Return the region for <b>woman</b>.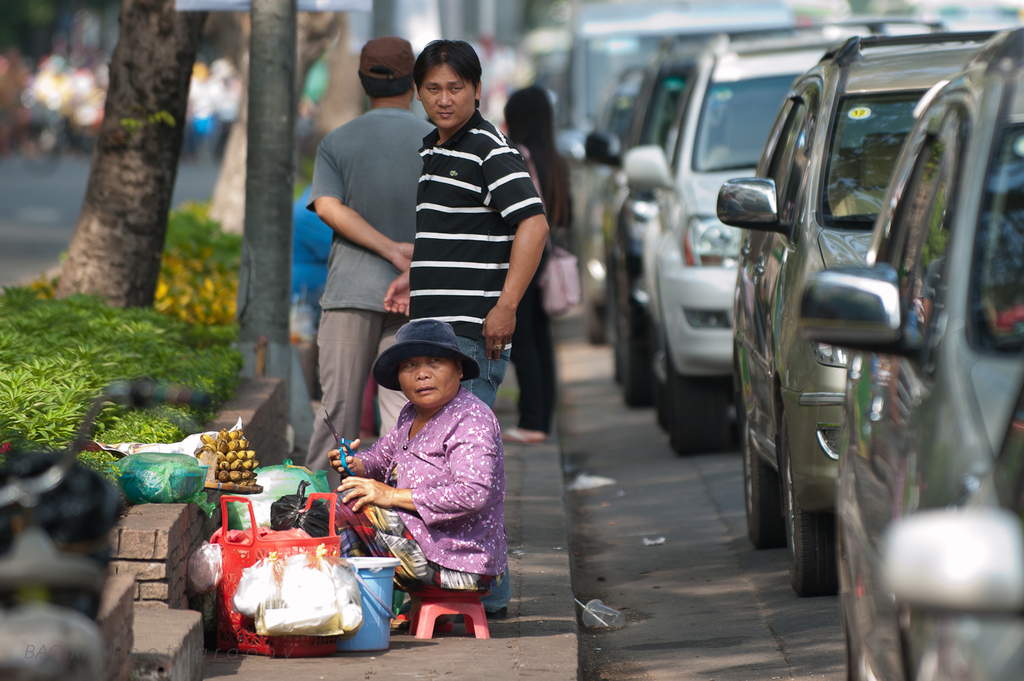
322/321/512/632.
